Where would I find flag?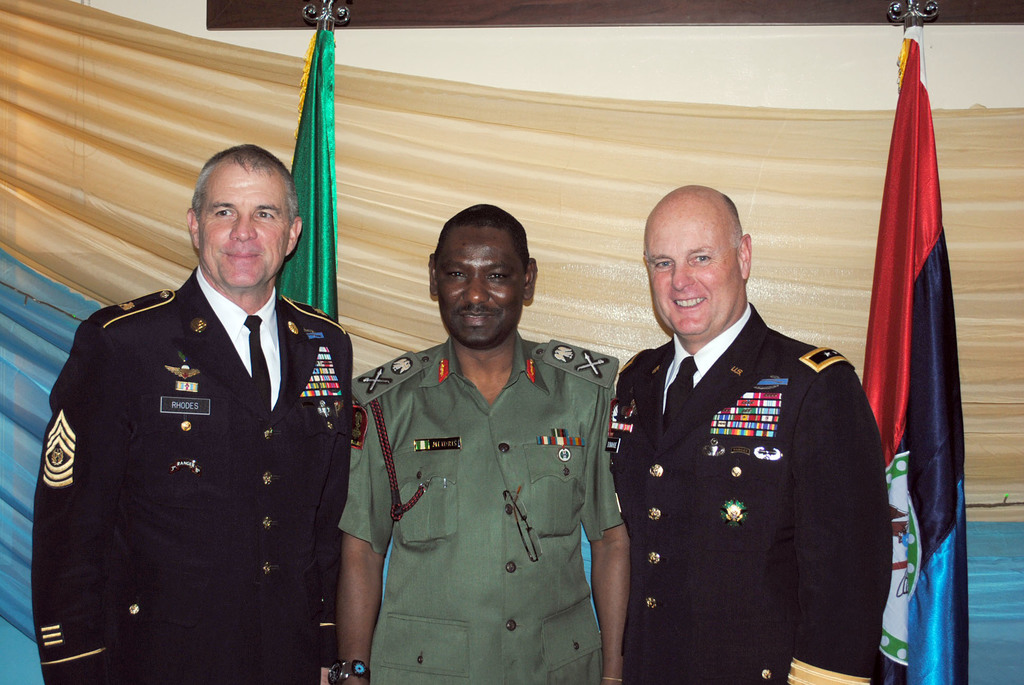
At bbox=[847, 0, 971, 684].
